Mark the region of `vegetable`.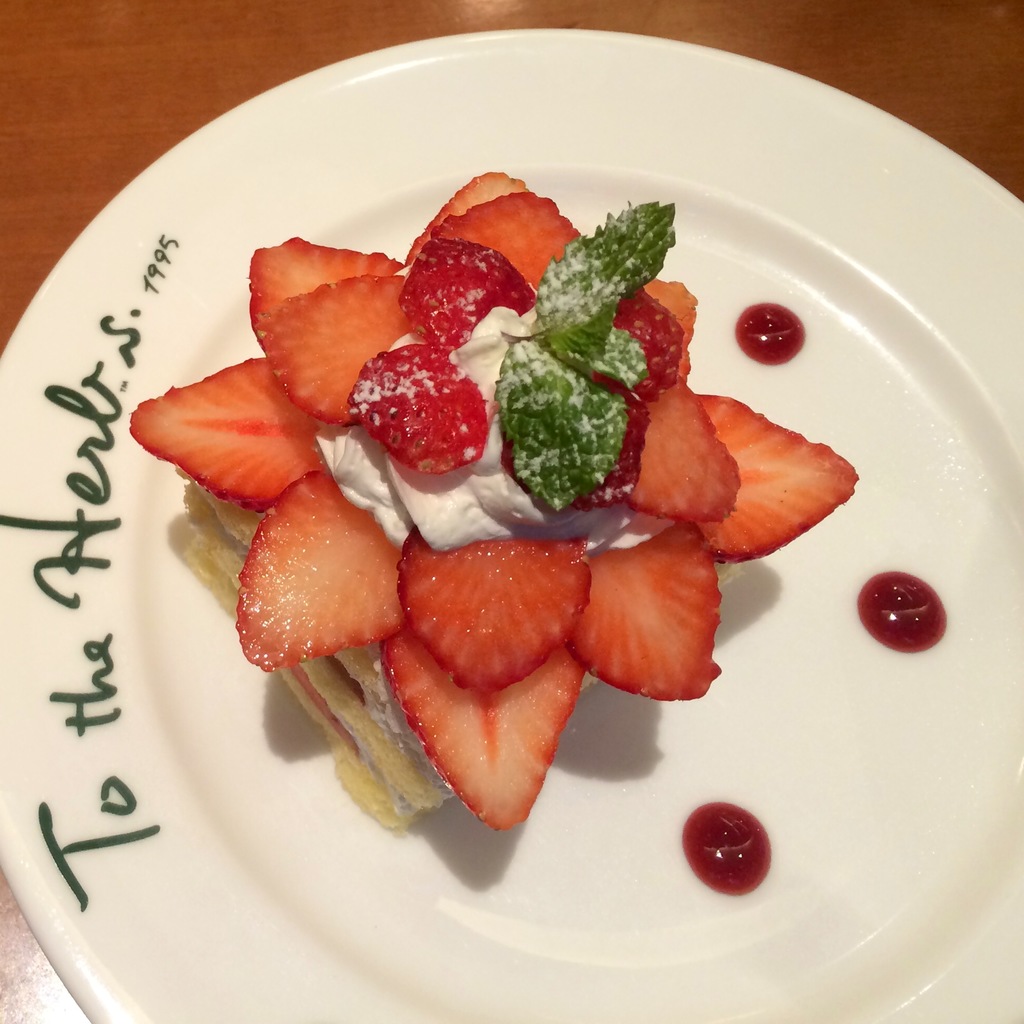
Region: bbox=(476, 244, 667, 531).
